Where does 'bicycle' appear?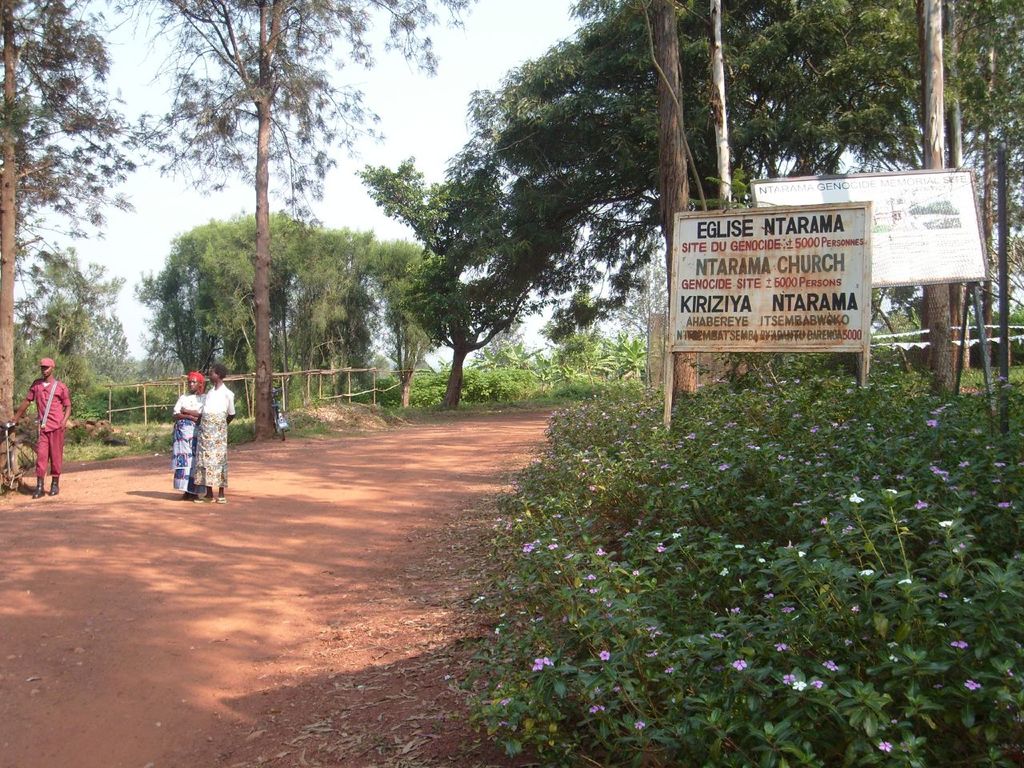
Appears at [1,416,41,492].
